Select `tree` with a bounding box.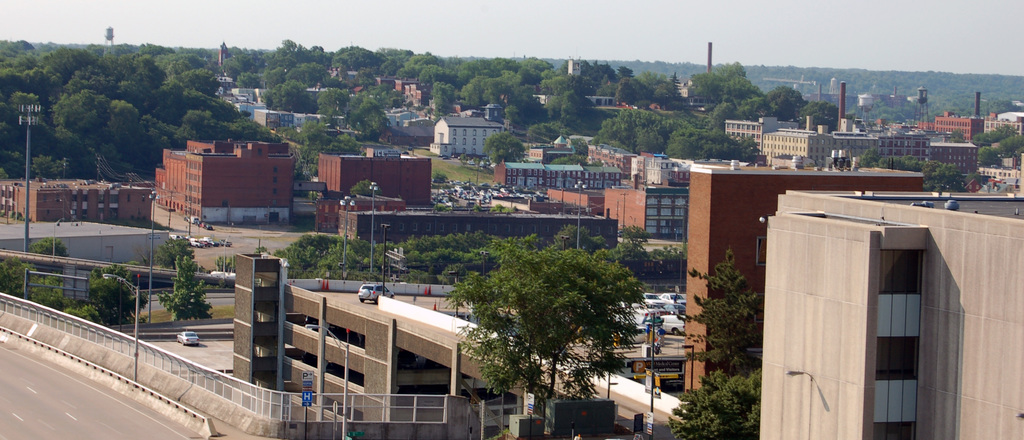
bbox=(396, 232, 483, 277).
